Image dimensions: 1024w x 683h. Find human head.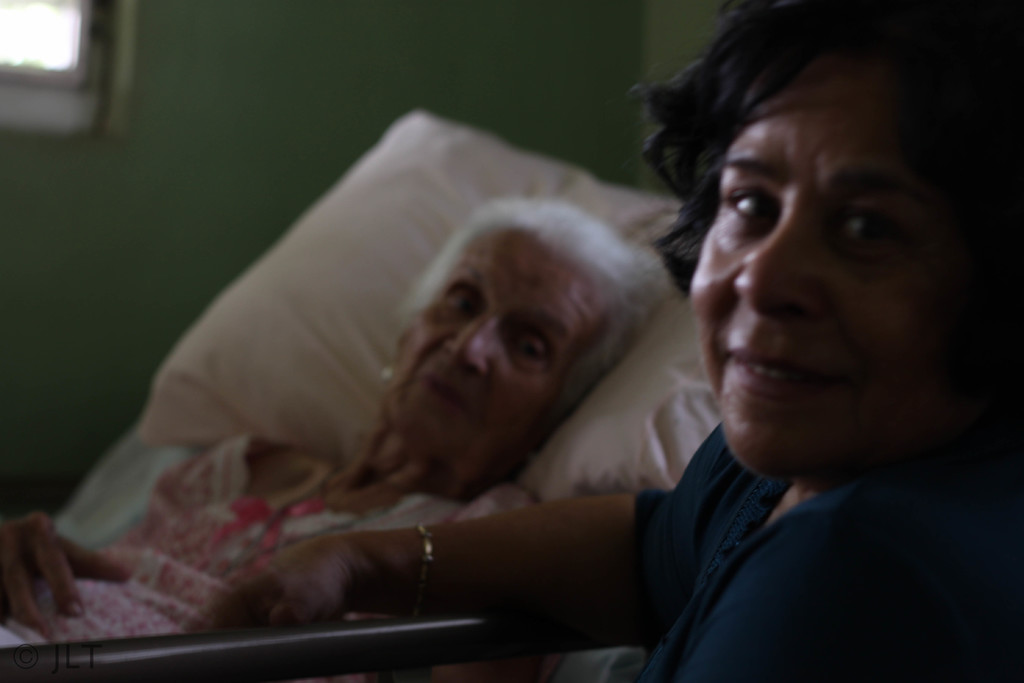
box(673, 8, 980, 443).
